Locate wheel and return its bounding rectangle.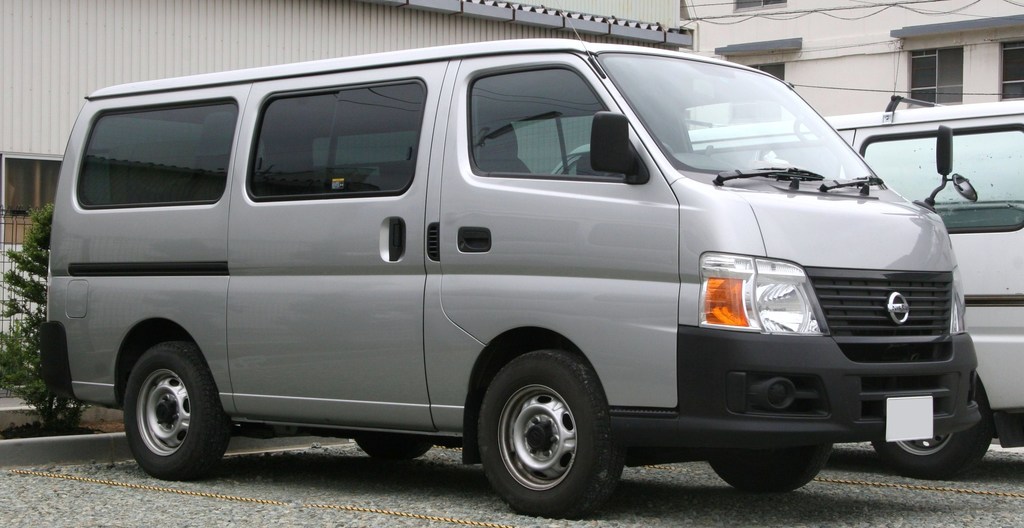
box=[470, 351, 616, 500].
